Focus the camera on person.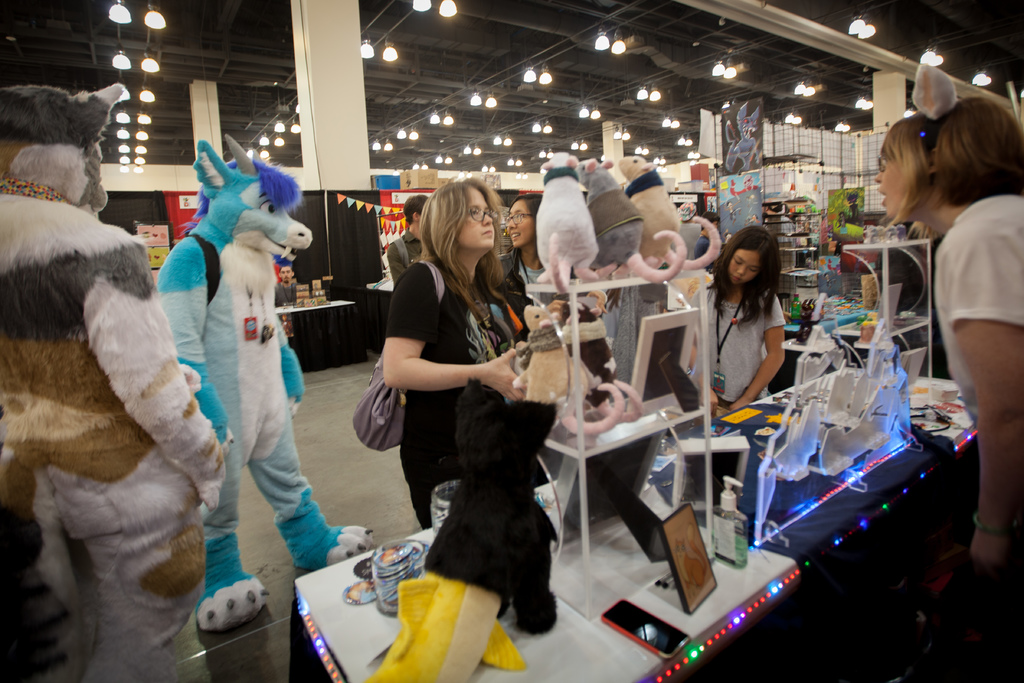
Focus region: locate(692, 212, 720, 275).
